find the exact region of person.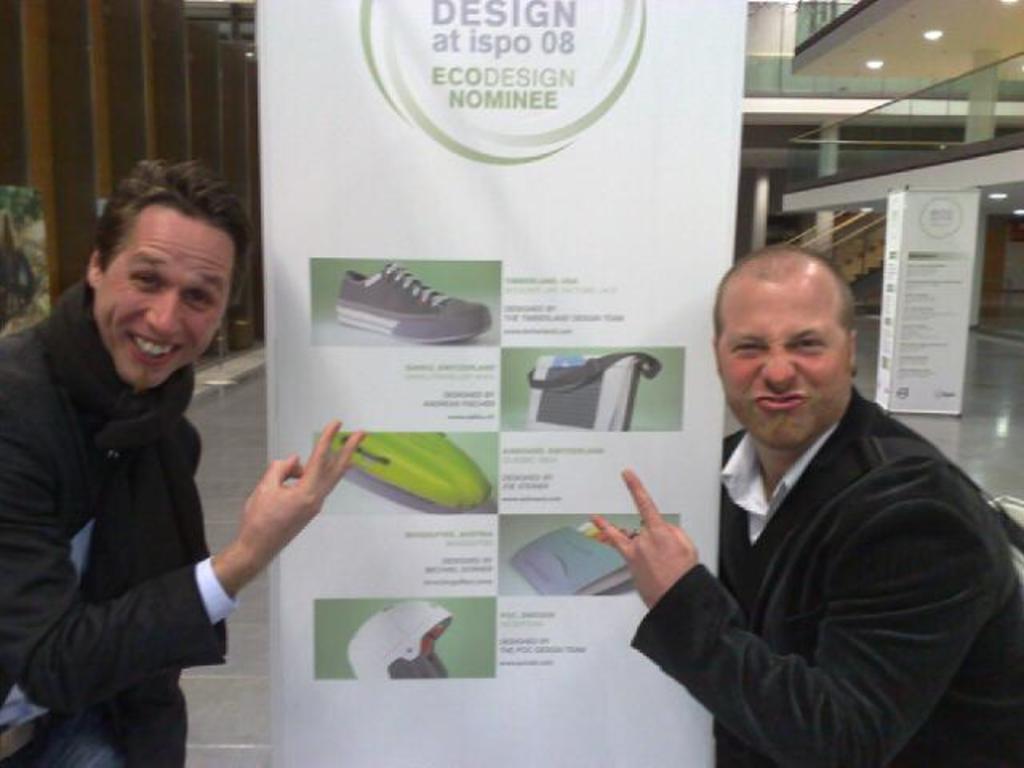
Exact region: [x1=592, y1=243, x2=1022, y2=766].
